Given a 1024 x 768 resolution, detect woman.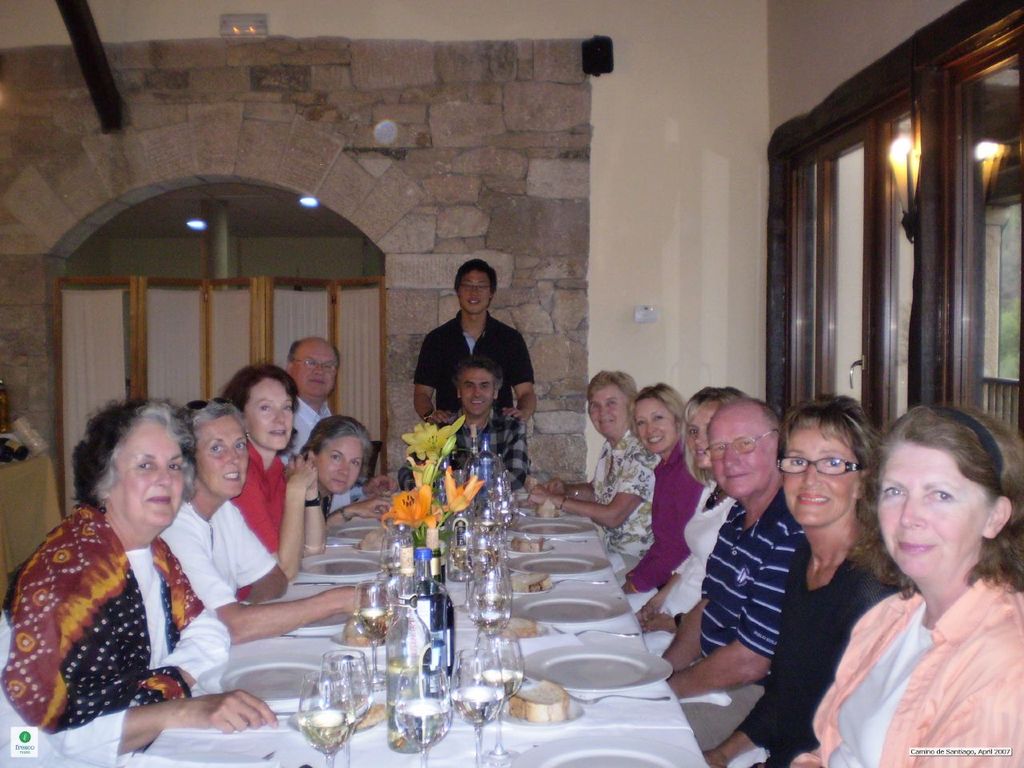
<bbox>221, 358, 331, 575</bbox>.
